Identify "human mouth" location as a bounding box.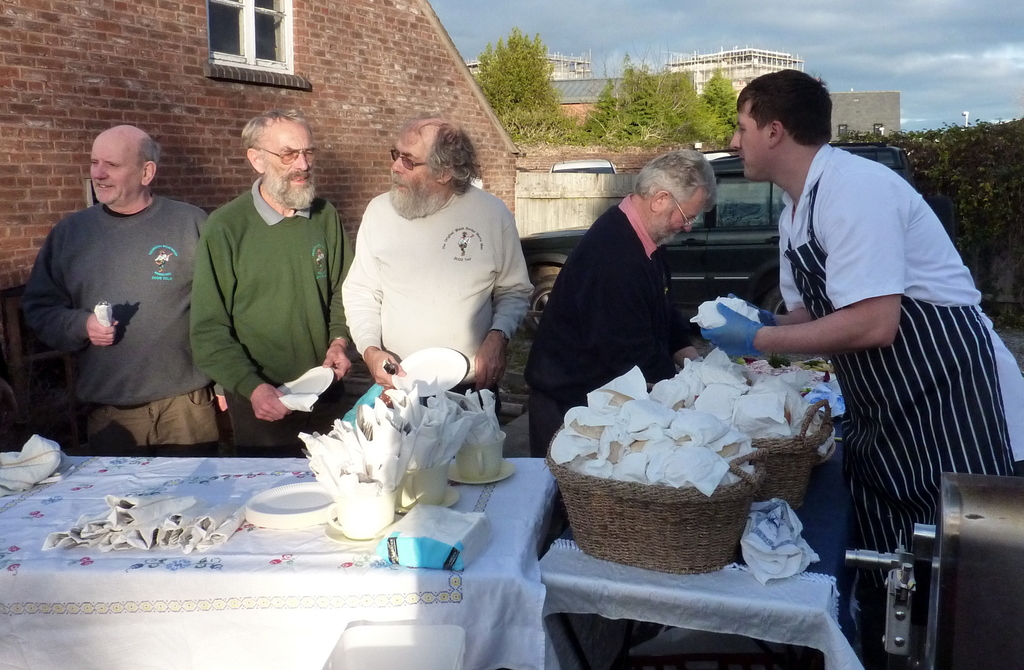
94:183:114:190.
